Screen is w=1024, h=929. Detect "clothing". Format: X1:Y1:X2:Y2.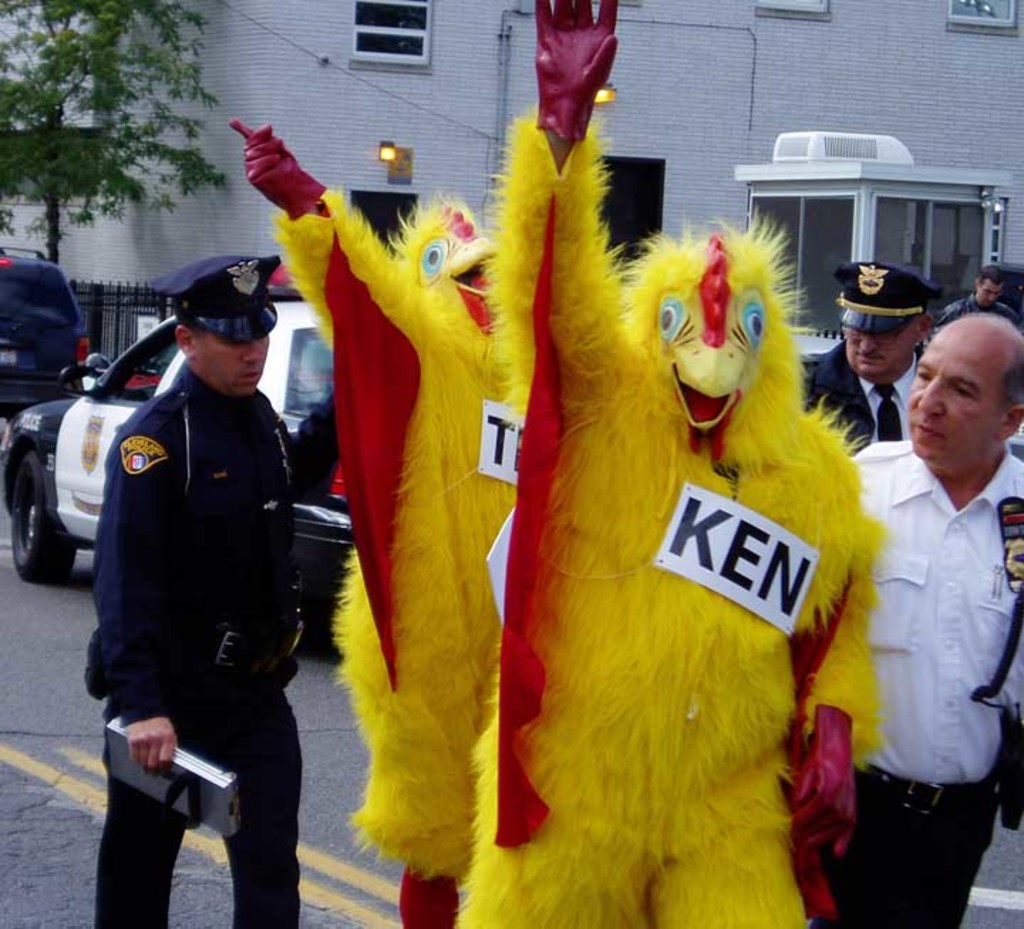
85:360:306:928.
